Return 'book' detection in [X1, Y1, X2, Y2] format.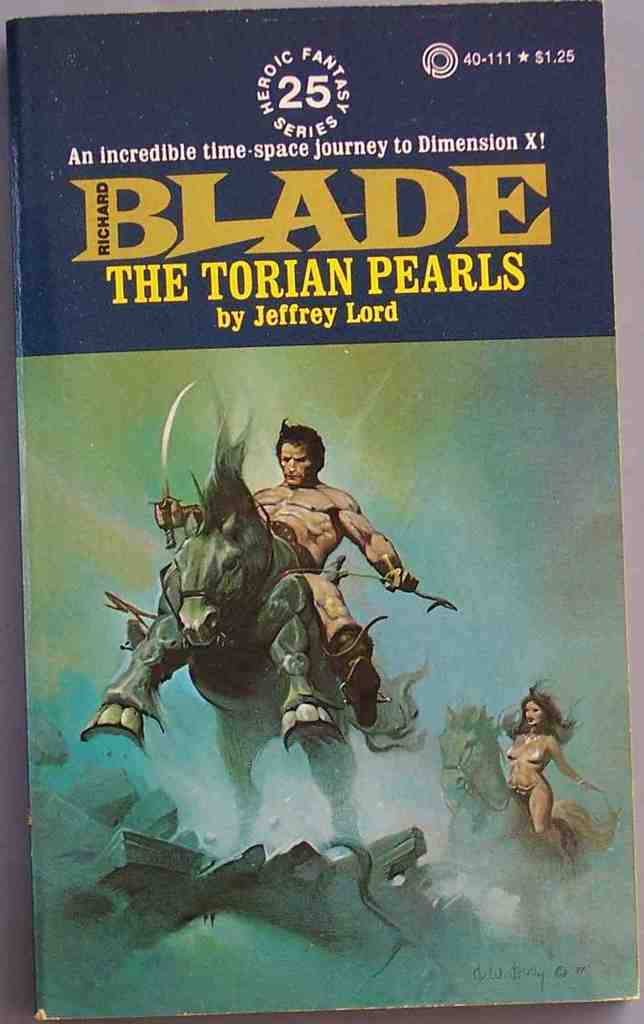
[7, 18, 611, 862].
